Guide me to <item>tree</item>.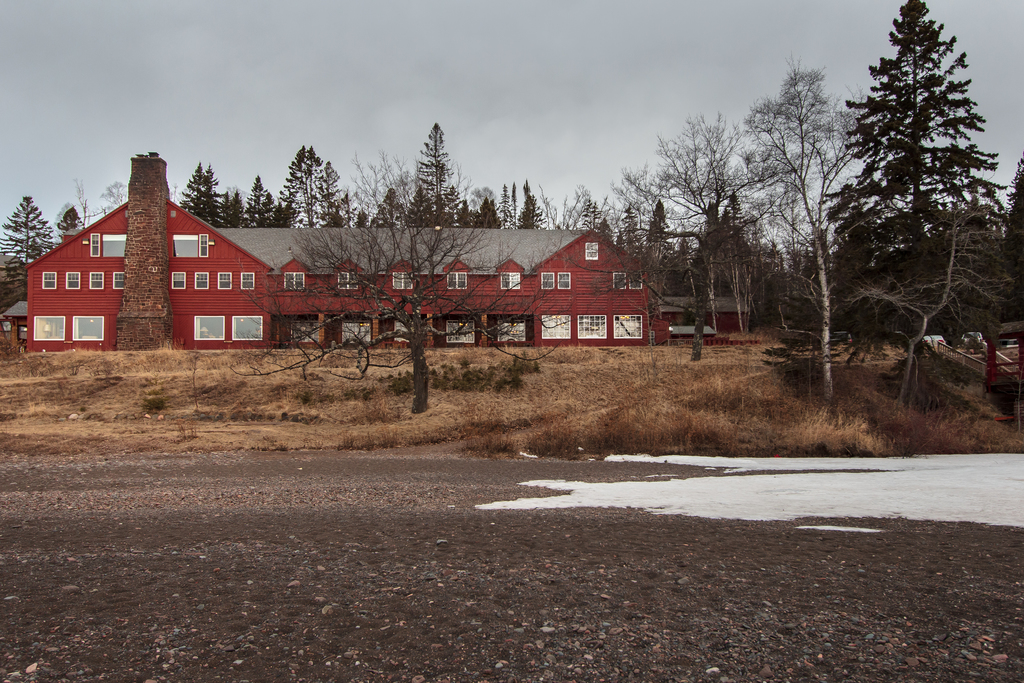
Guidance: 0:193:69:302.
